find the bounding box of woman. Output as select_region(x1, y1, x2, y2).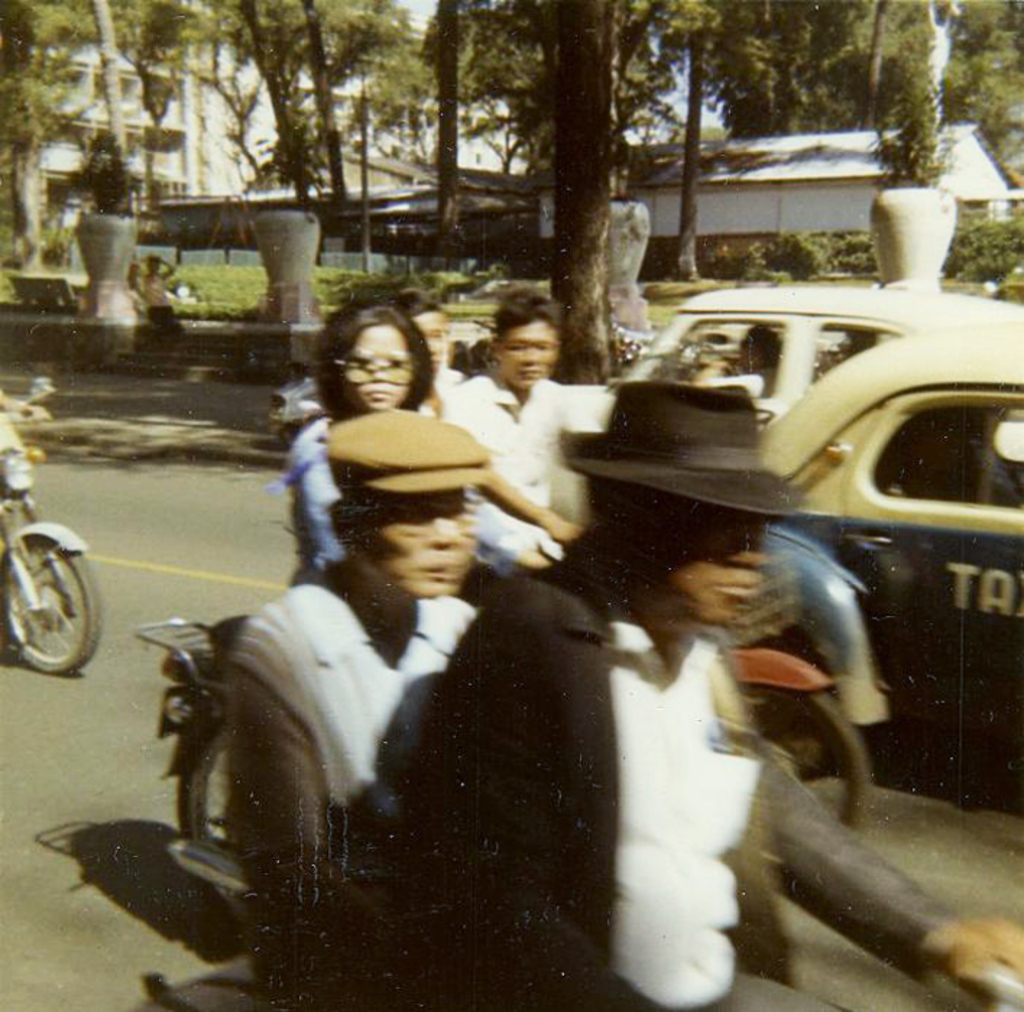
select_region(262, 293, 557, 591).
